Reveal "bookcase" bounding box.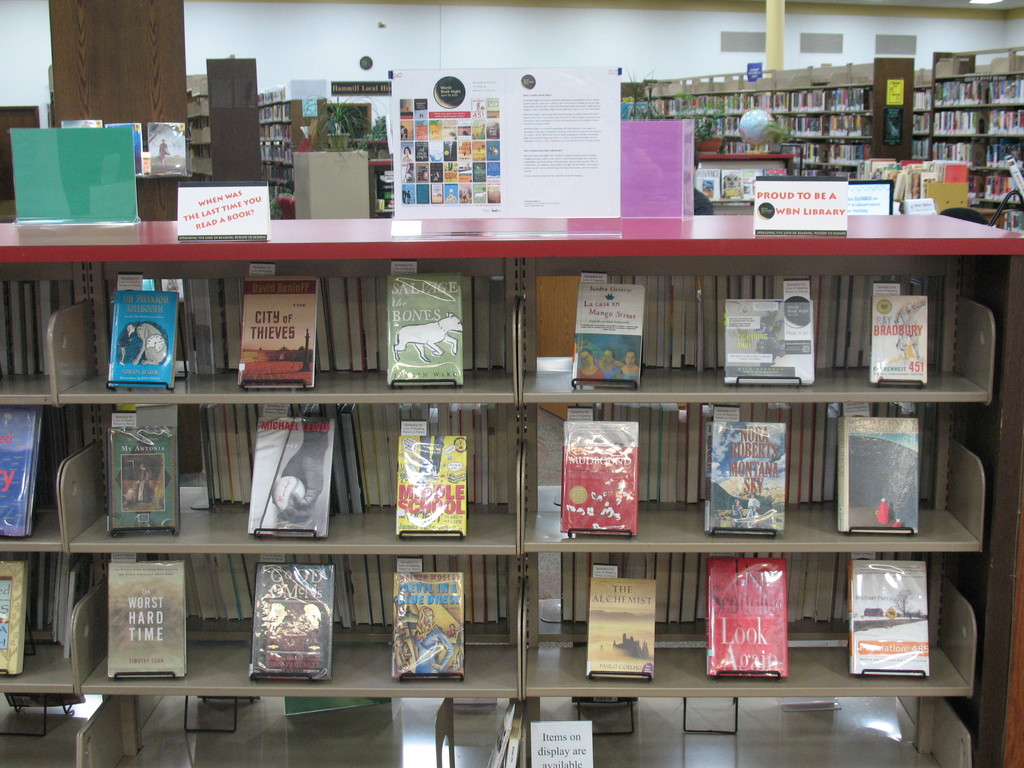
Revealed: crop(0, 204, 1023, 767).
